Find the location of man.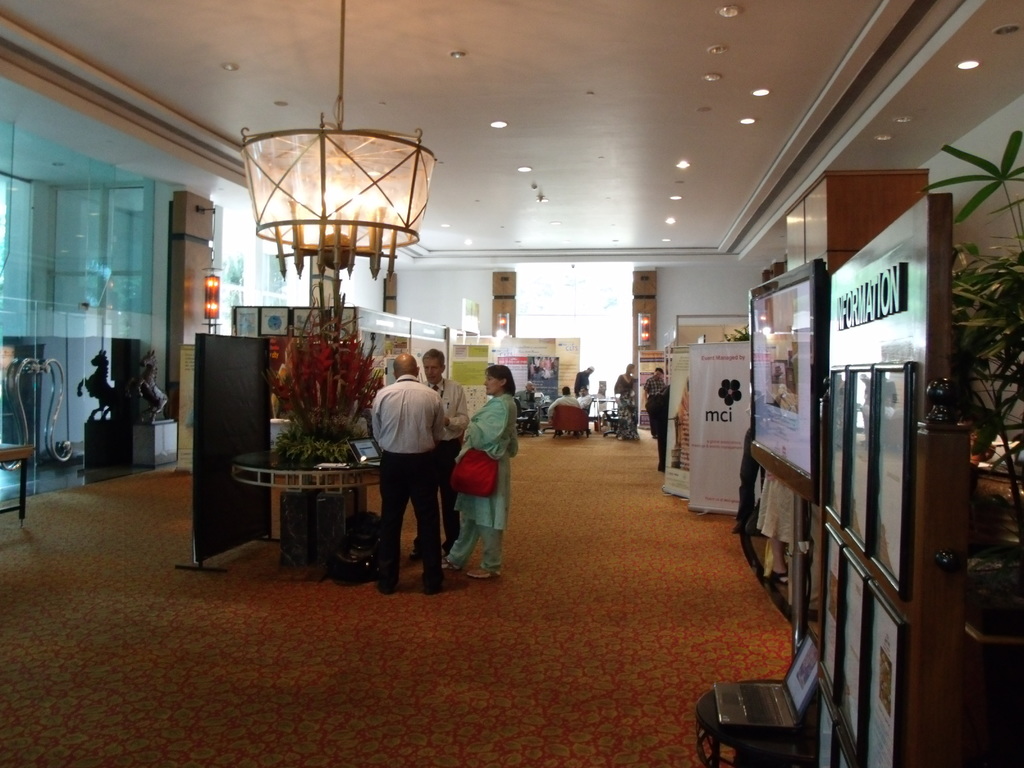
Location: l=409, t=352, r=472, b=569.
